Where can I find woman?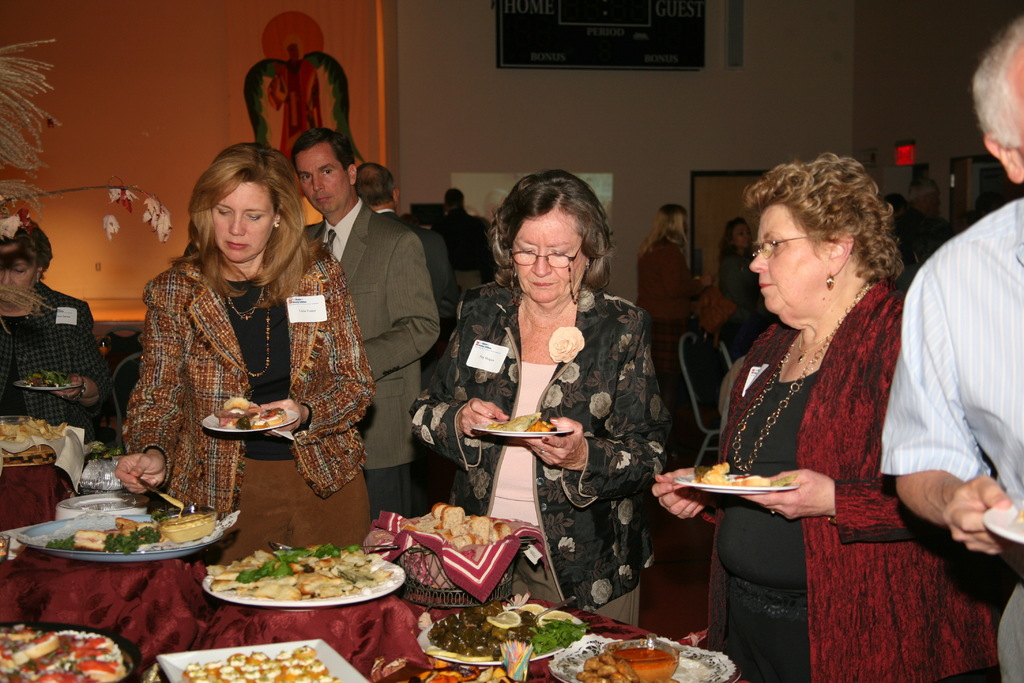
You can find it at box(717, 216, 771, 346).
